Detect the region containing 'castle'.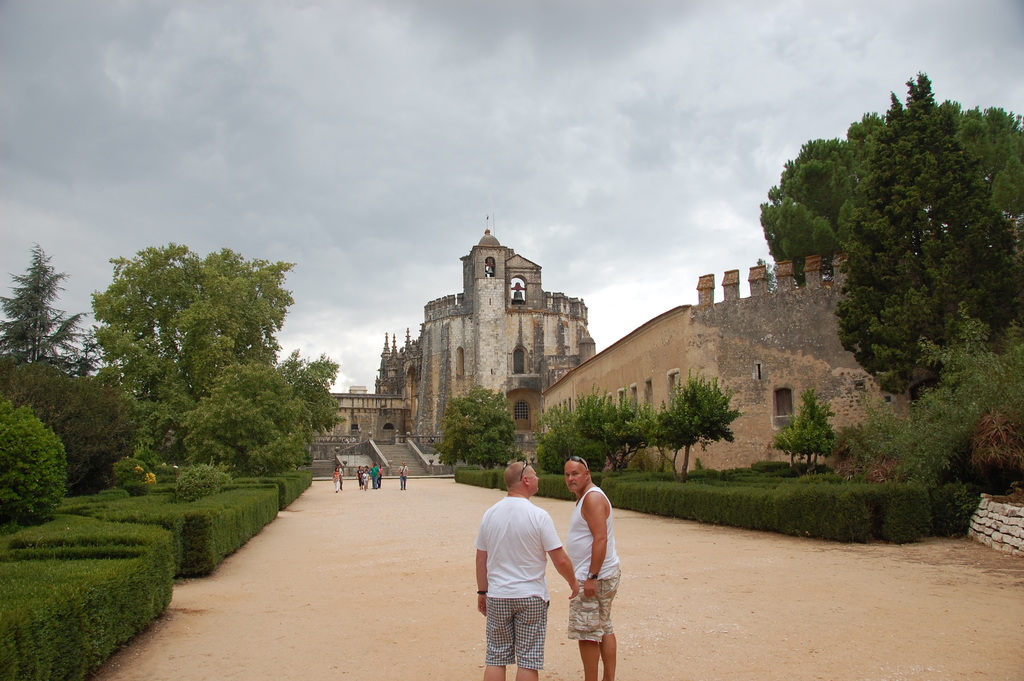
<box>371,219,598,468</box>.
